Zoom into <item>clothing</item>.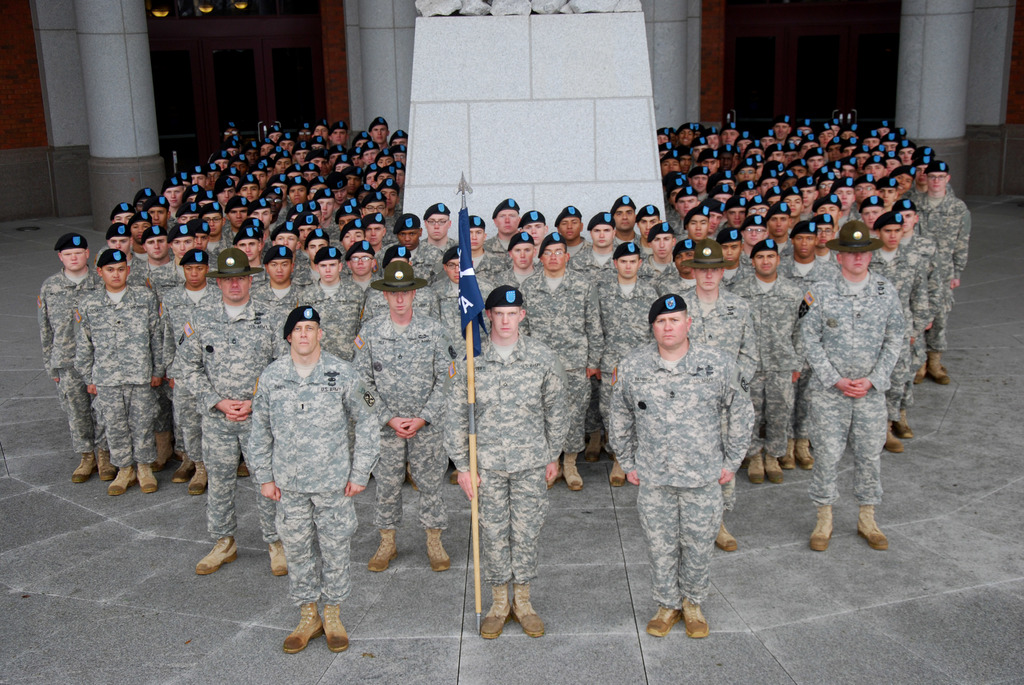
Zoom target: [x1=437, y1=274, x2=485, y2=337].
